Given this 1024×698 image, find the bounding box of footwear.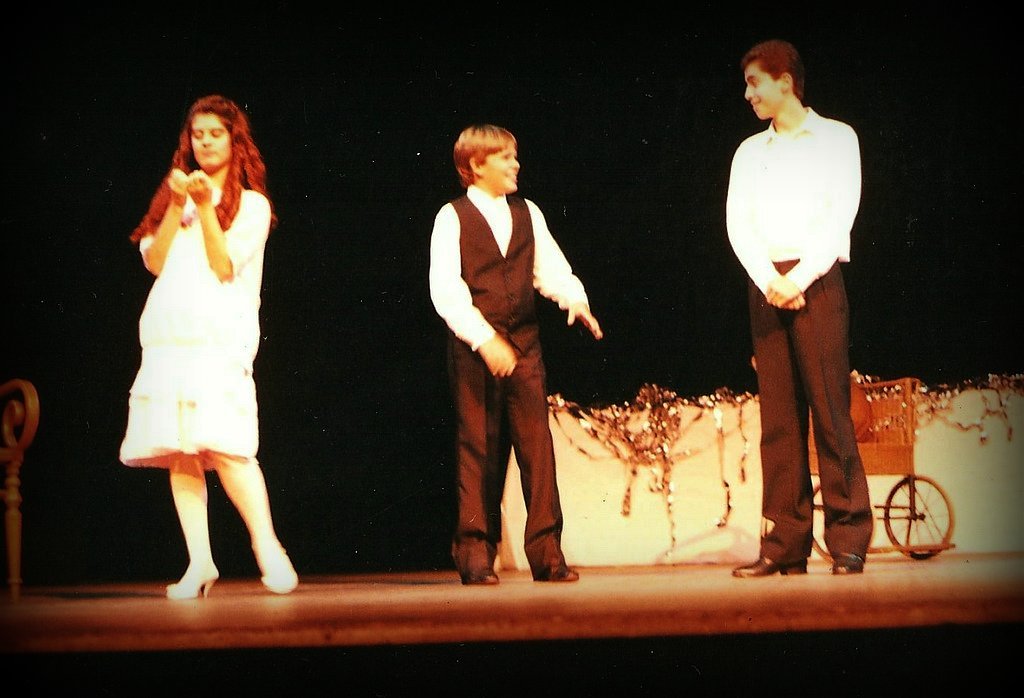
259 545 303 596.
